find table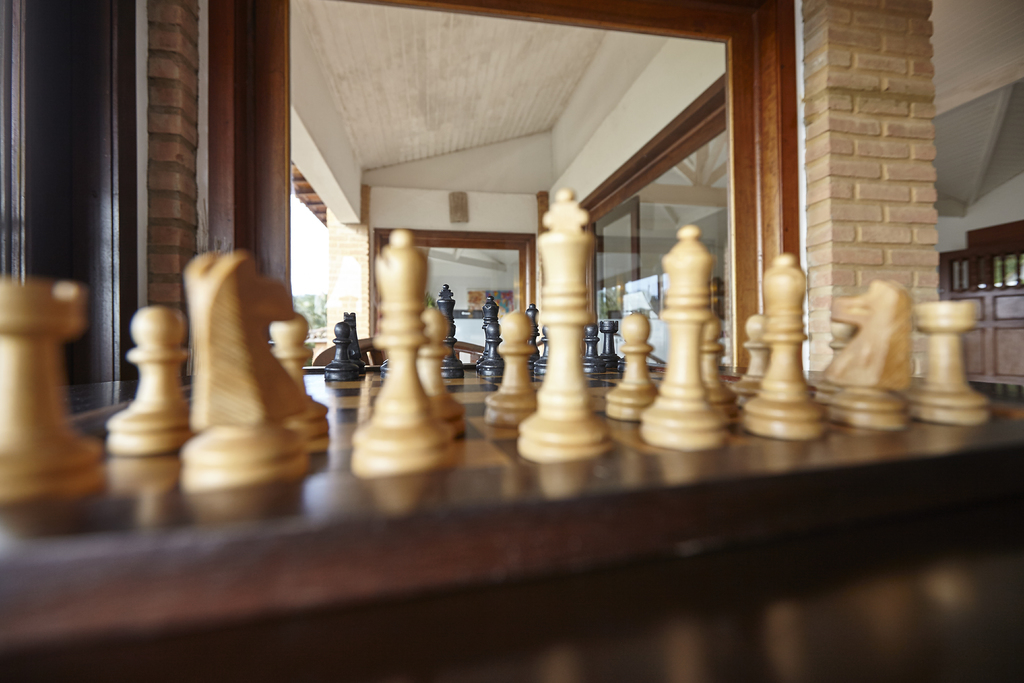
pyautogui.locateOnScreen(0, 325, 1023, 682)
